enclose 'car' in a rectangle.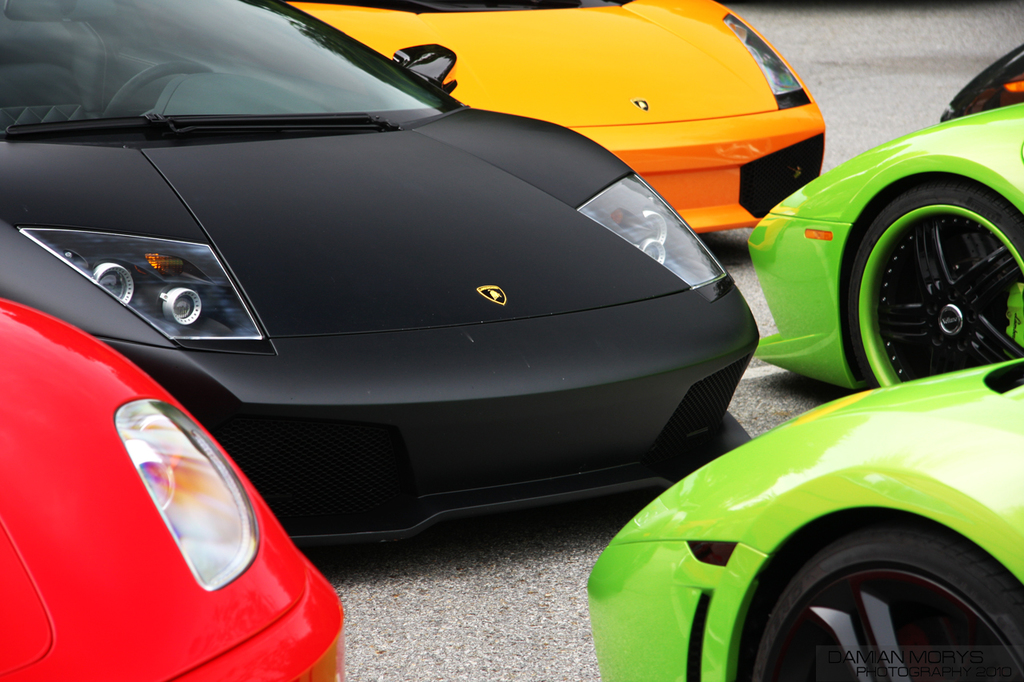
bbox=(578, 329, 1023, 681).
